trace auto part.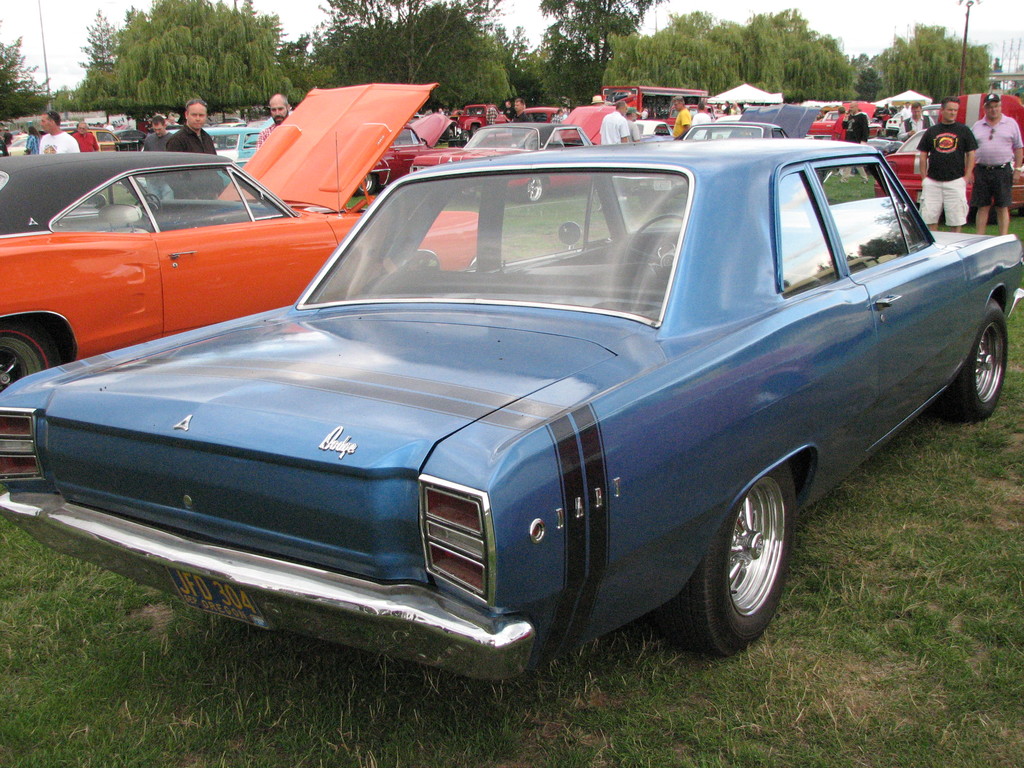
Traced to bbox=[755, 120, 781, 151].
